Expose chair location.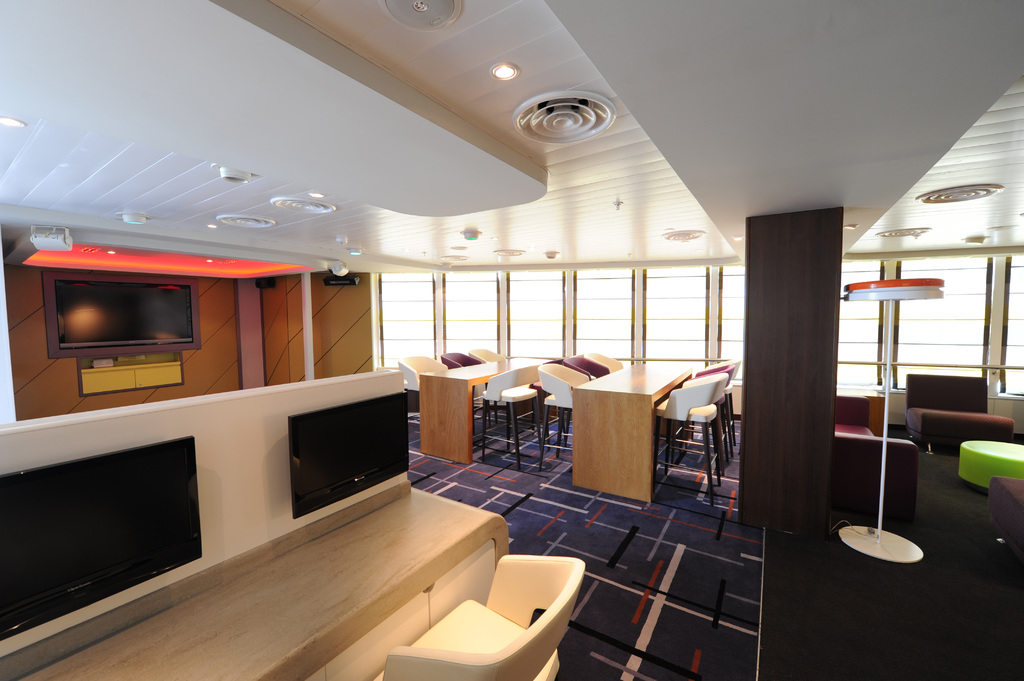
Exposed at box(442, 351, 477, 370).
